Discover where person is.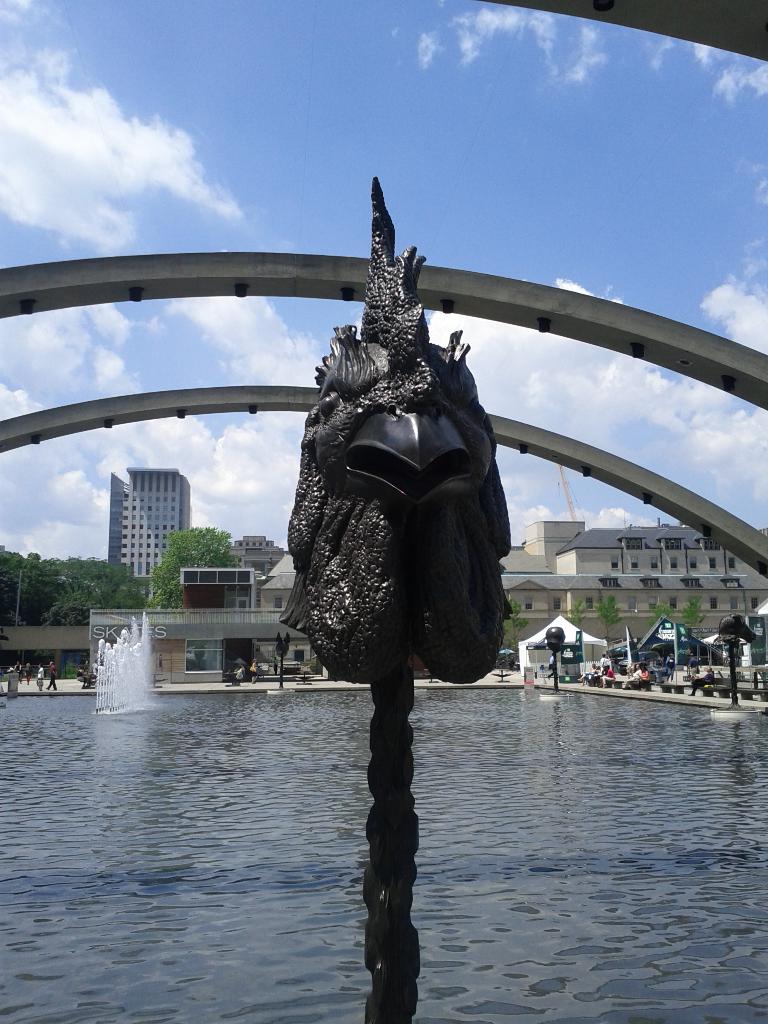
Discovered at <region>595, 668, 609, 685</region>.
